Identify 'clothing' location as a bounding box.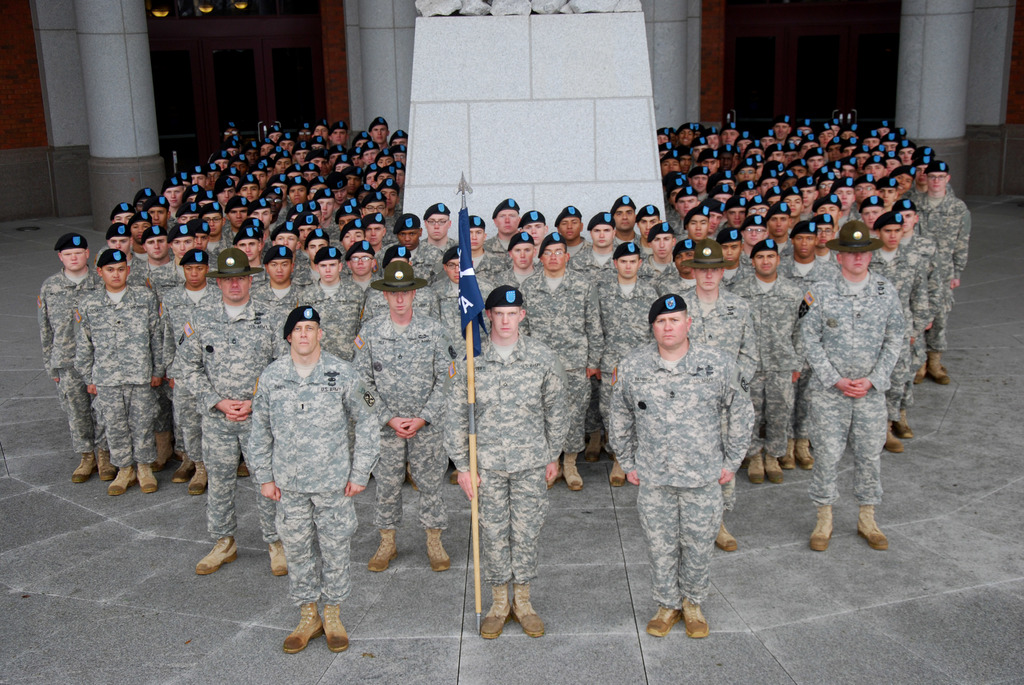
select_region(279, 204, 287, 223).
